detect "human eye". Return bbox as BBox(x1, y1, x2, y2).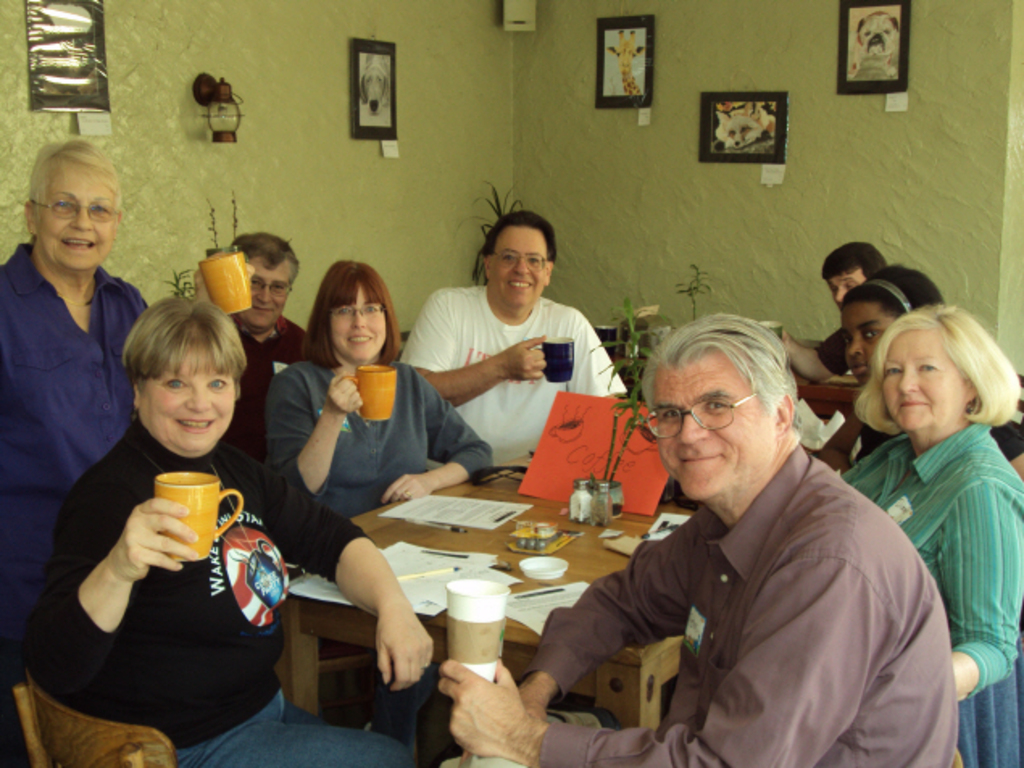
BBox(89, 202, 111, 213).
